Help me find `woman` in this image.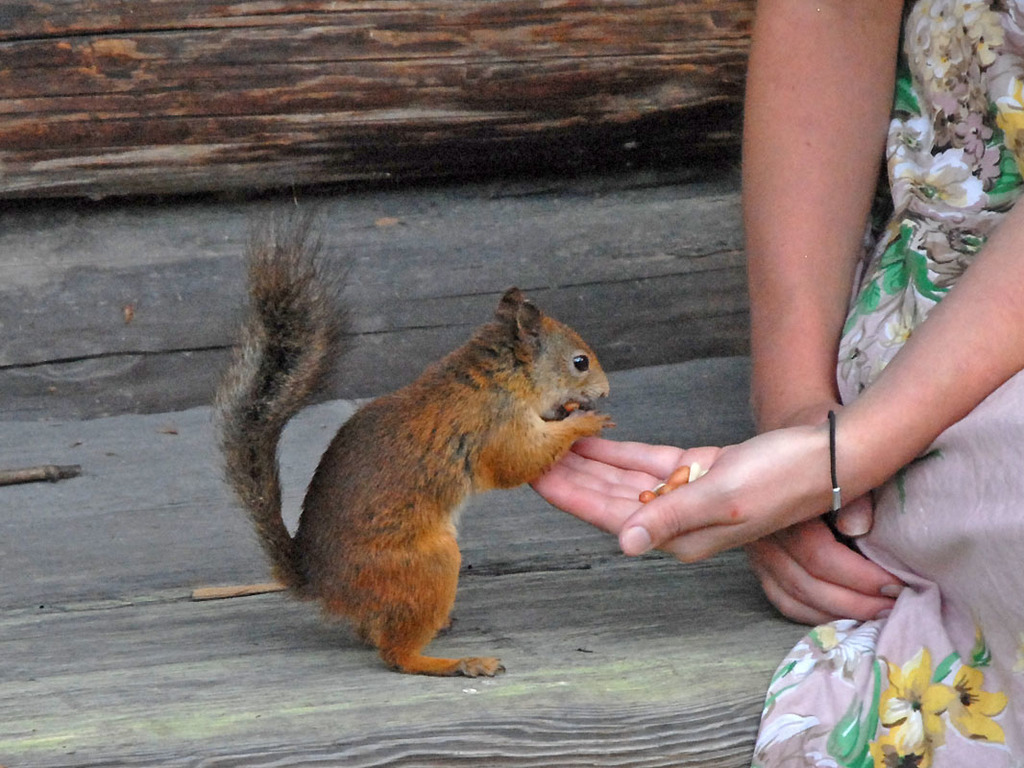
Found it: x1=529, y1=0, x2=1023, y2=767.
